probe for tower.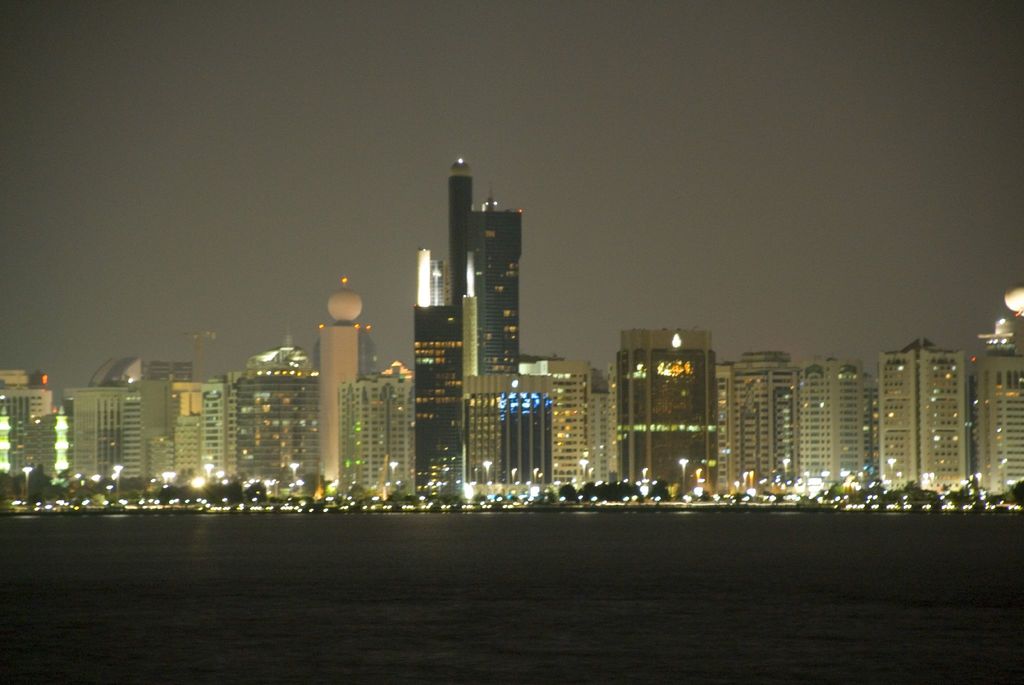
Probe result: 0:163:1023:510.
